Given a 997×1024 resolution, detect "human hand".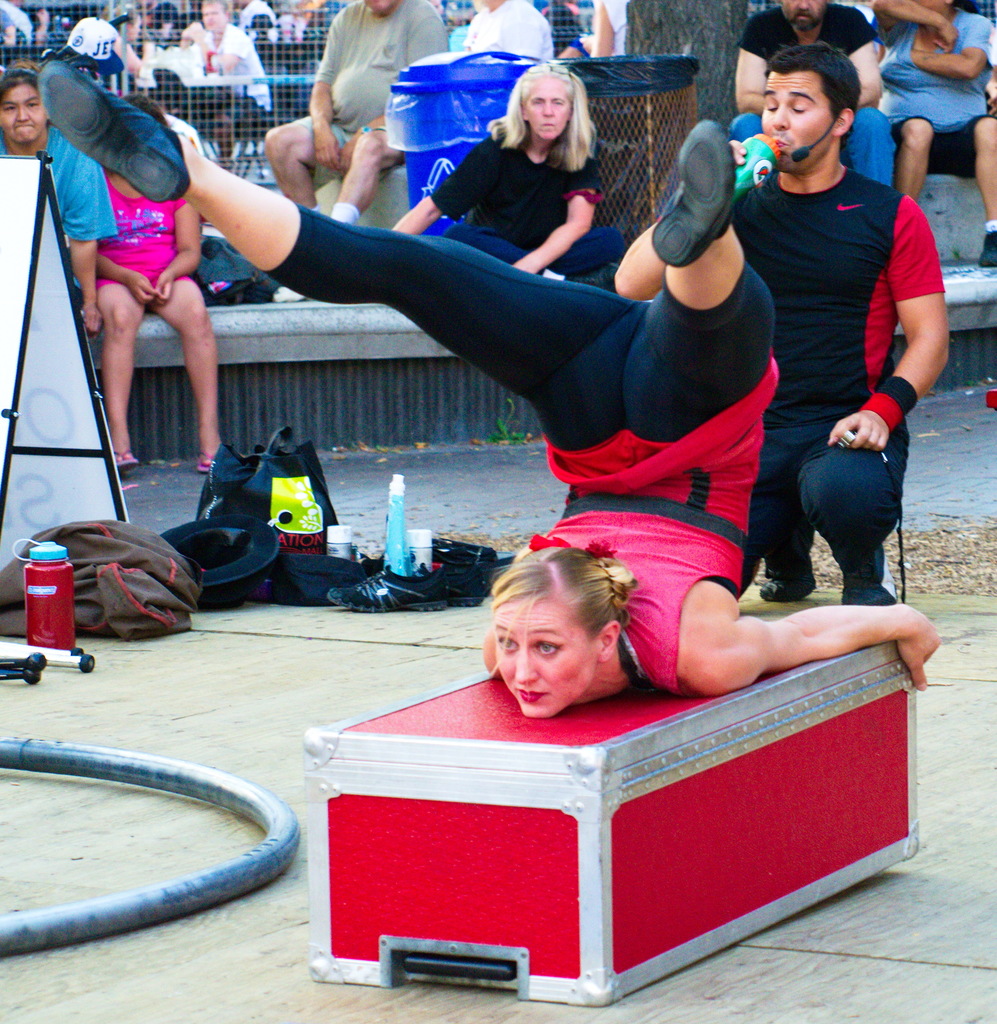
(153,271,174,309).
